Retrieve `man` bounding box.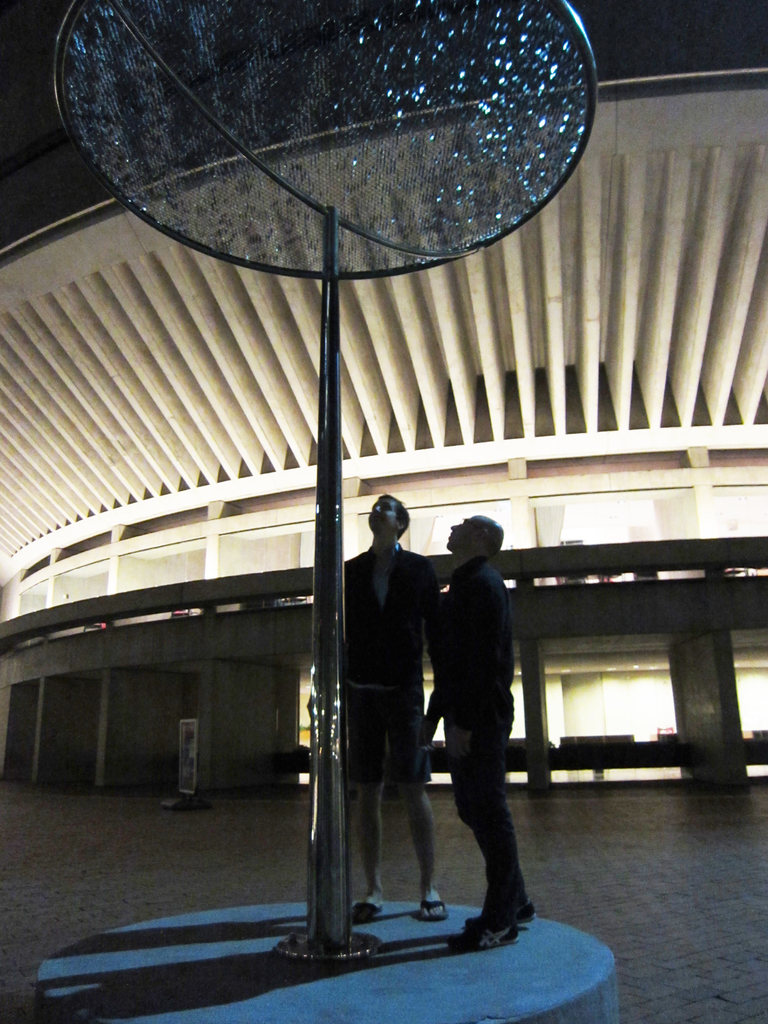
Bounding box: {"left": 401, "top": 493, "right": 547, "bottom": 954}.
